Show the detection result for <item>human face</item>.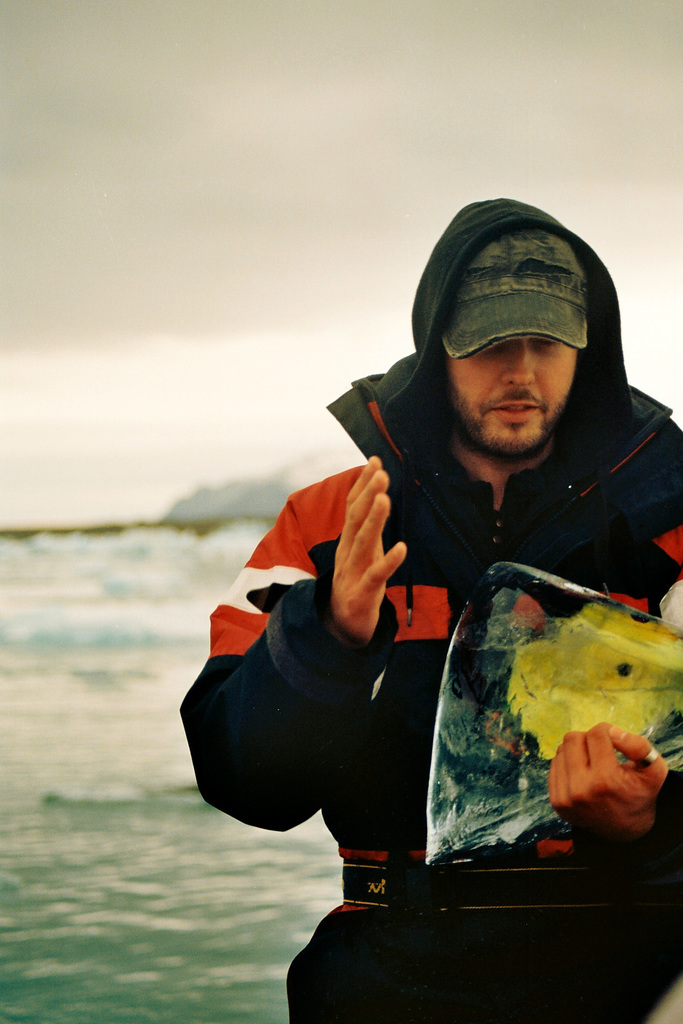
[x1=440, y1=333, x2=576, y2=461].
